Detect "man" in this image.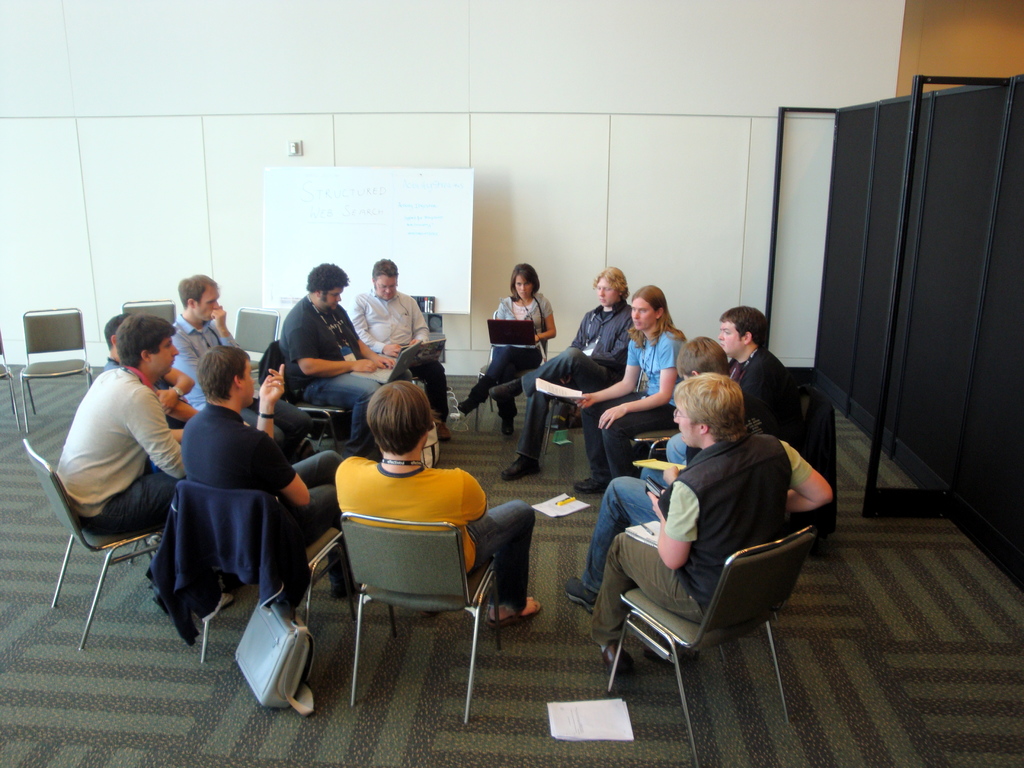
Detection: <region>559, 337, 757, 613</region>.
